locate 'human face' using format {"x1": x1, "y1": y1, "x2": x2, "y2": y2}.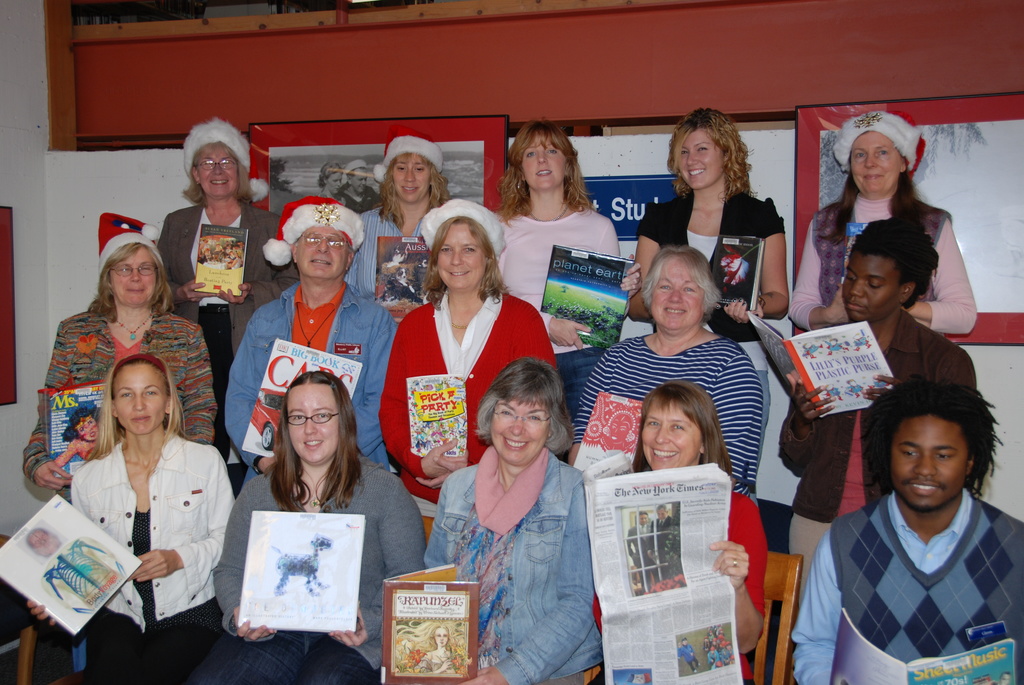
{"x1": 490, "y1": 390, "x2": 547, "y2": 468}.
